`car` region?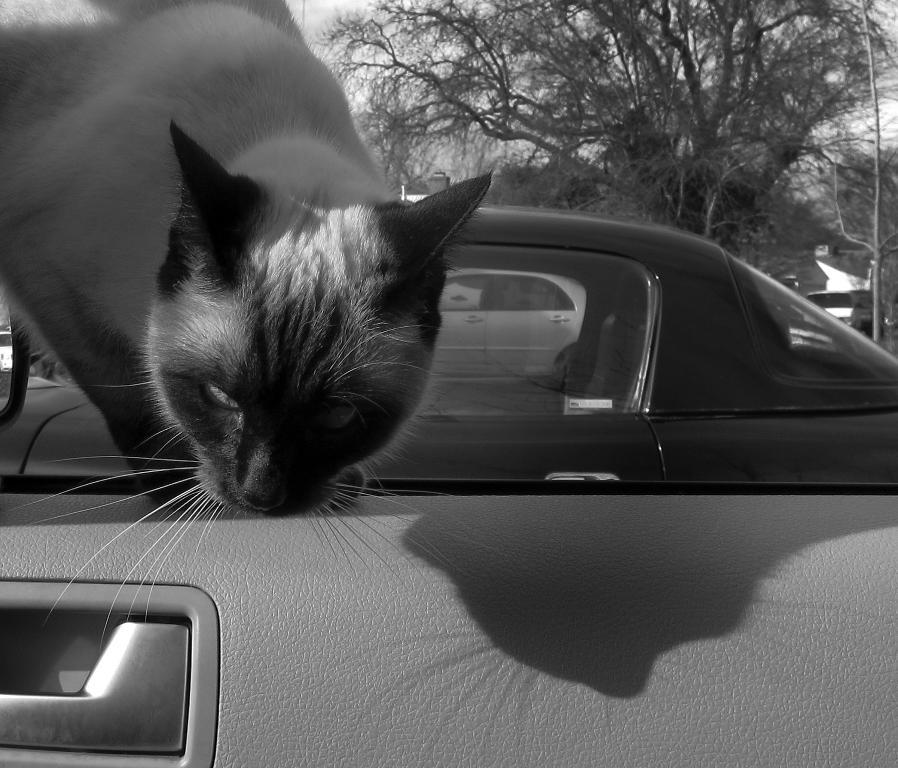
bbox=(0, 205, 897, 490)
